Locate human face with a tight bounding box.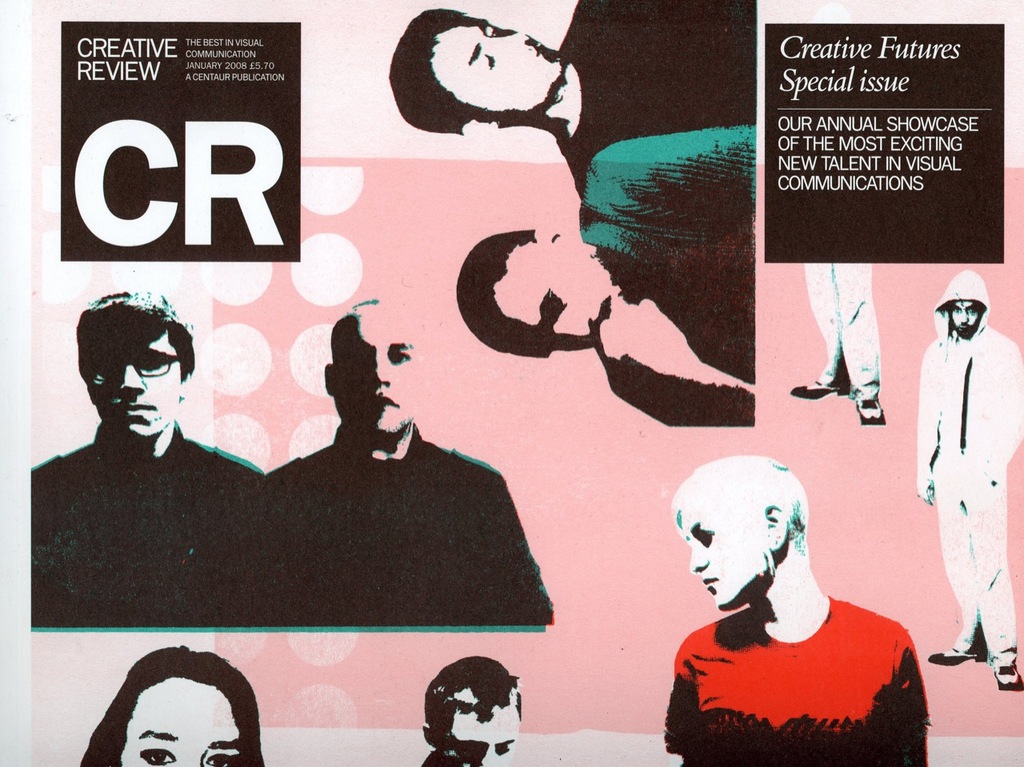
select_region(438, 708, 518, 766).
